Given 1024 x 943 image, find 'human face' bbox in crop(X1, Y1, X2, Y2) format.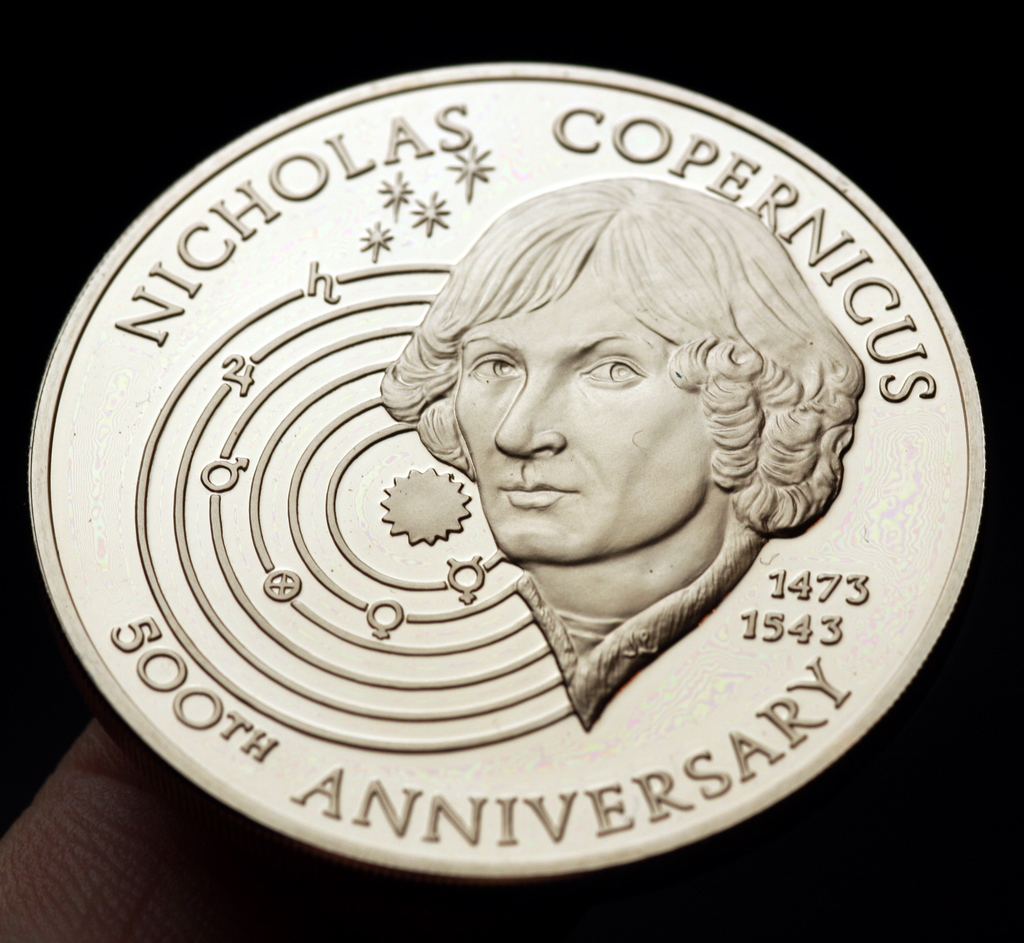
crop(435, 274, 690, 580).
